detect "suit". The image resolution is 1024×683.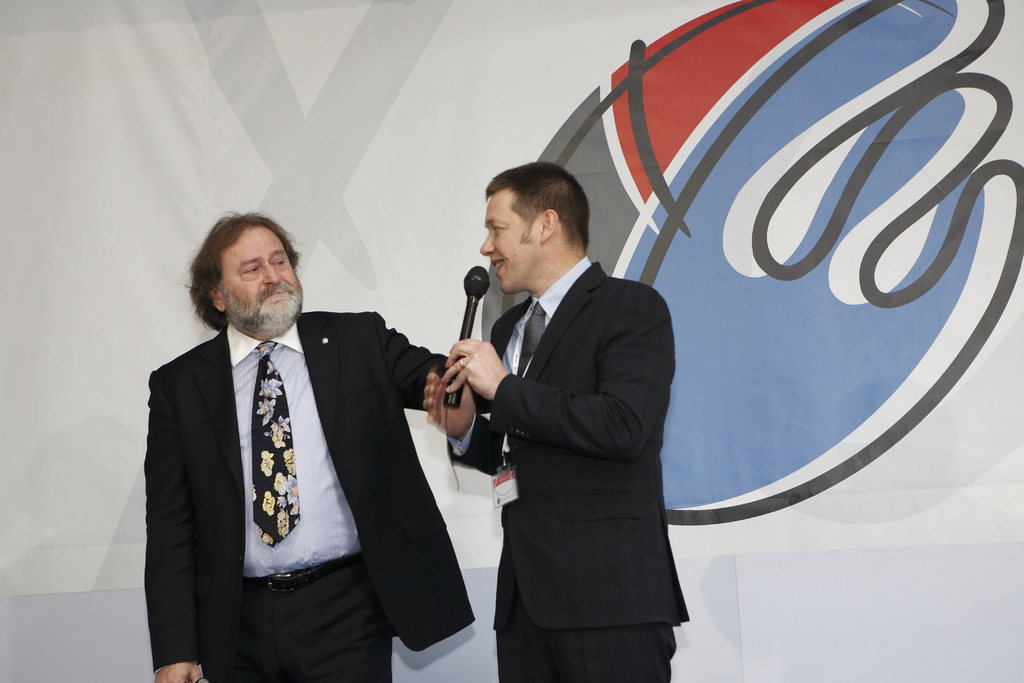
<box>146,224,482,678</box>.
